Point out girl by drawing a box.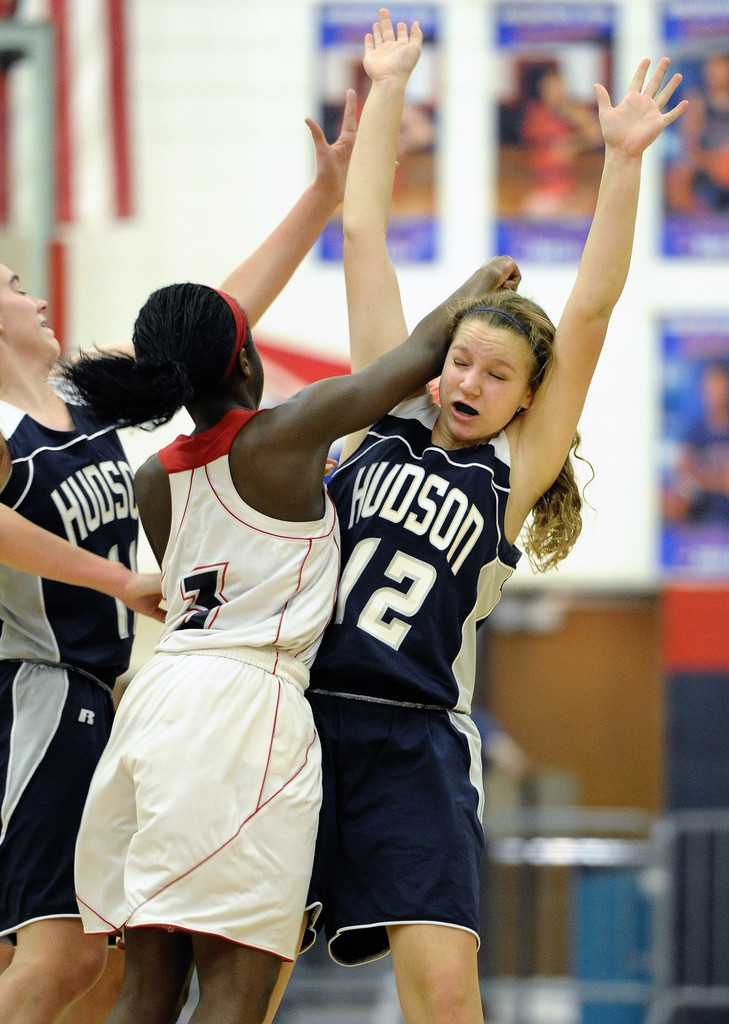
bbox=(255, 8, 689, 1022).
